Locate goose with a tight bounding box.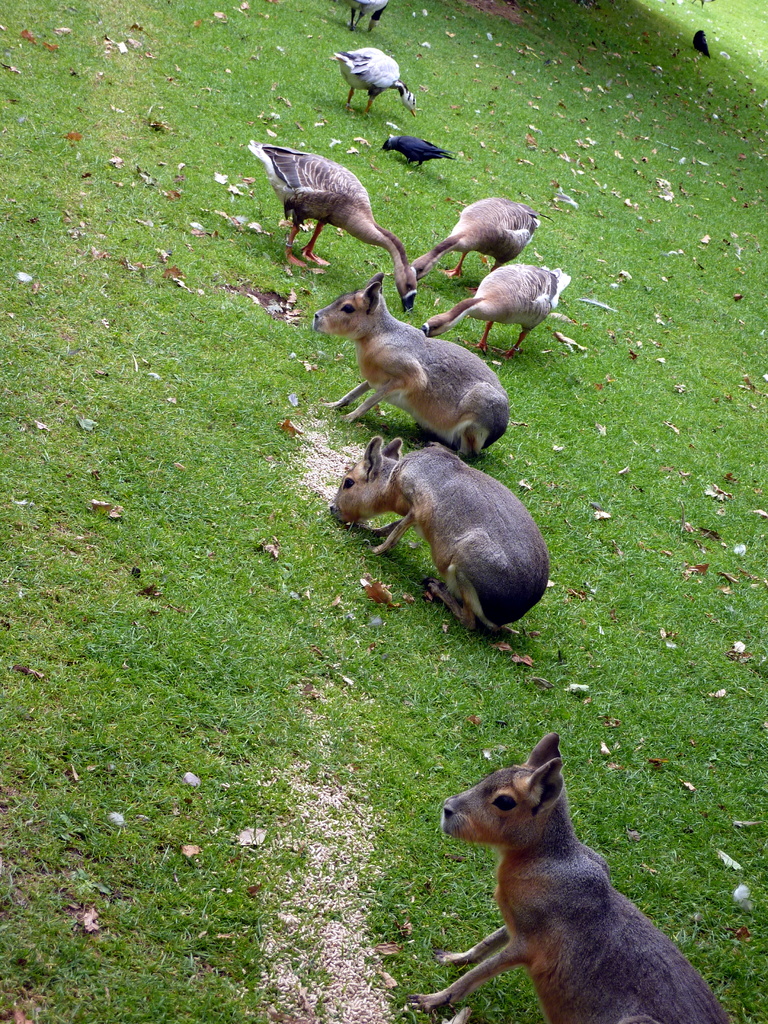
left=426, top=266, right=575, bottom=360.
